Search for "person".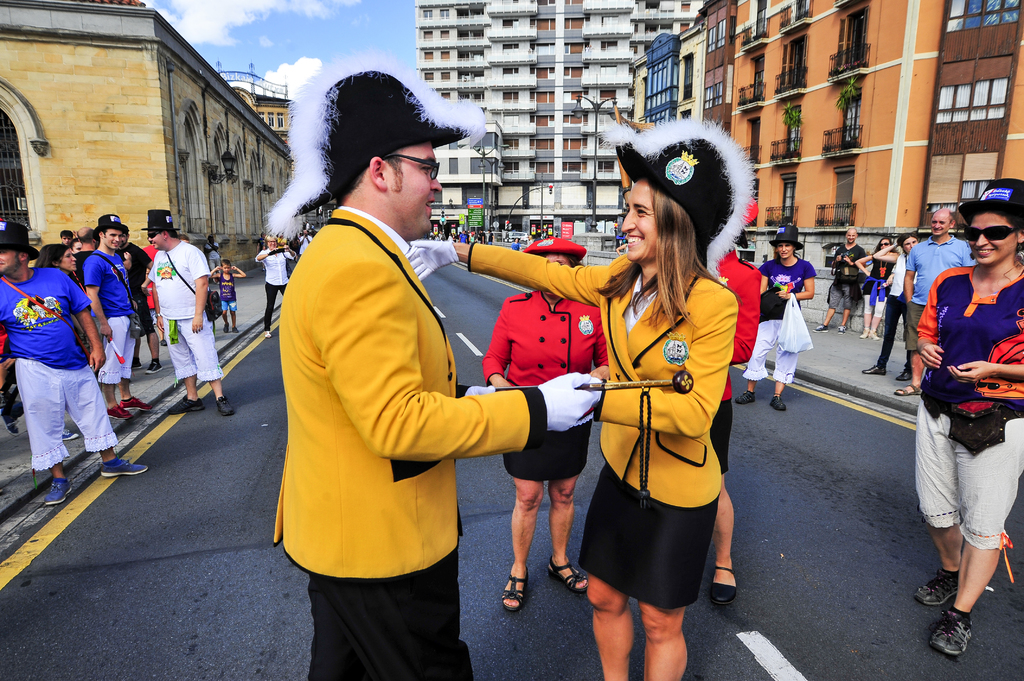
Found at <region>399, 108, 759, 680</region>.
